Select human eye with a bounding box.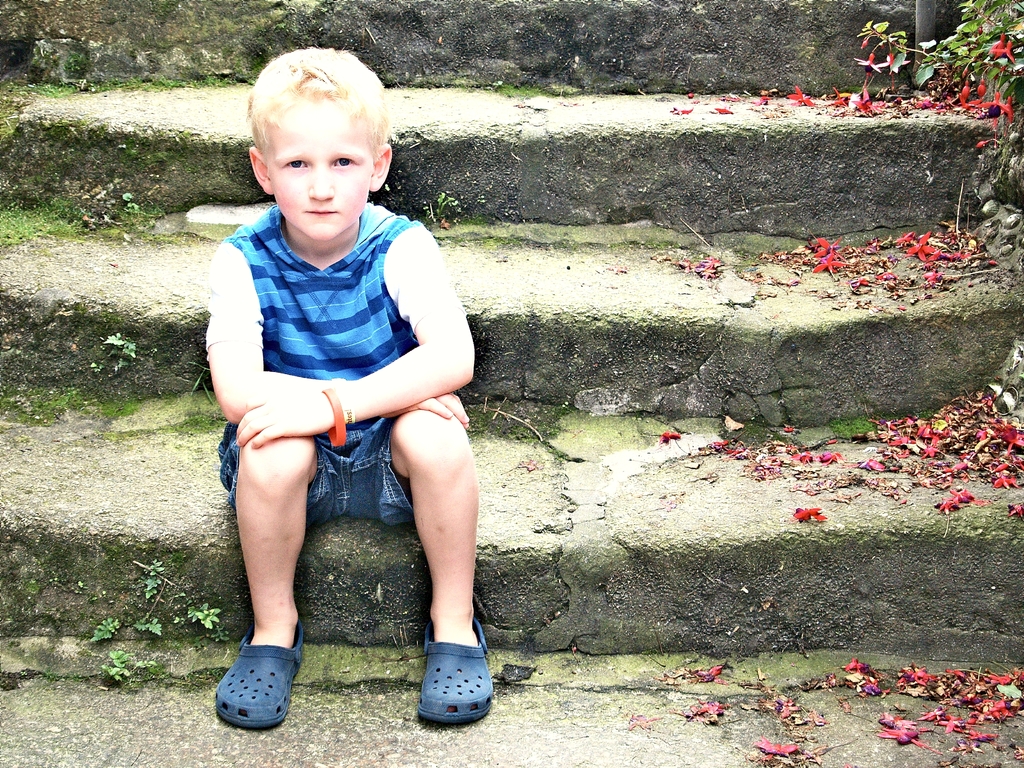
left=285, top=157, right=310, bottom=170.
